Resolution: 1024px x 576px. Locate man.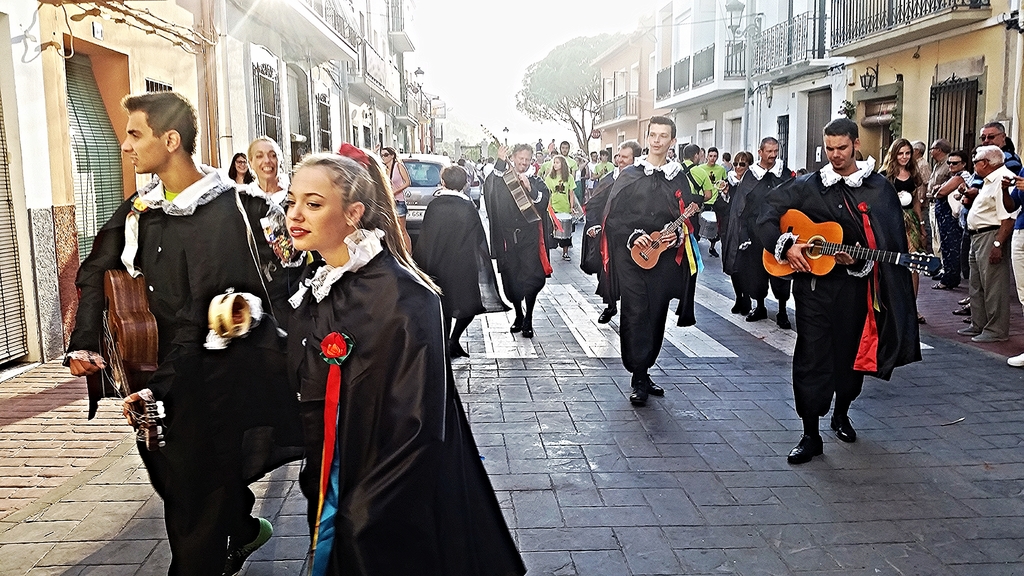
(925, 136, 953, 278).
